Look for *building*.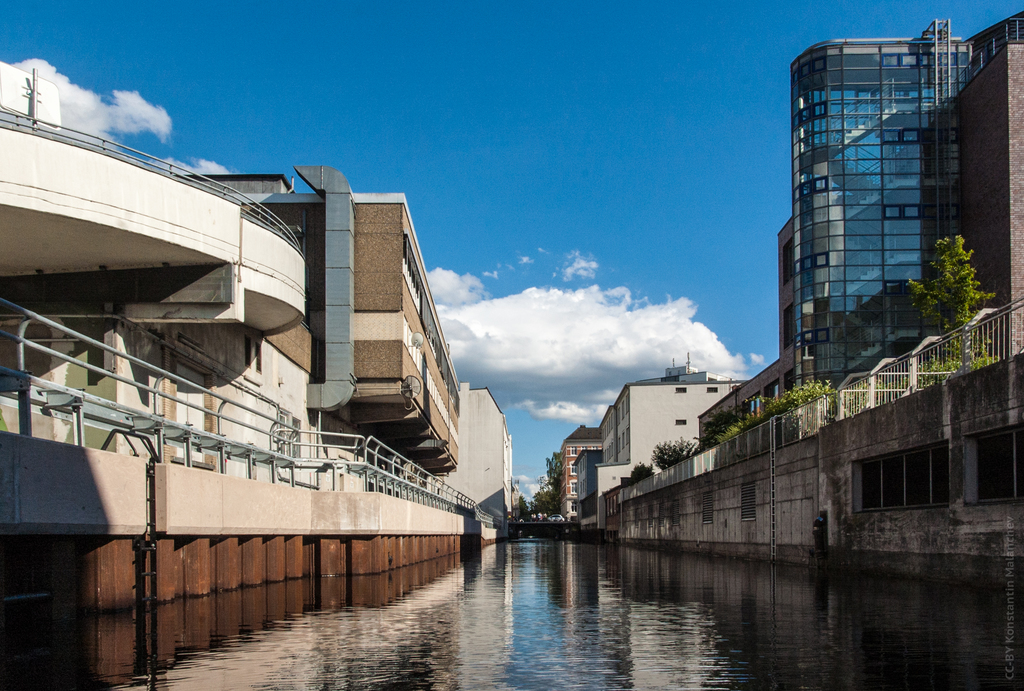
Found: {"left": 591, "top": 354, "right": 743, "bottom": 500}.
